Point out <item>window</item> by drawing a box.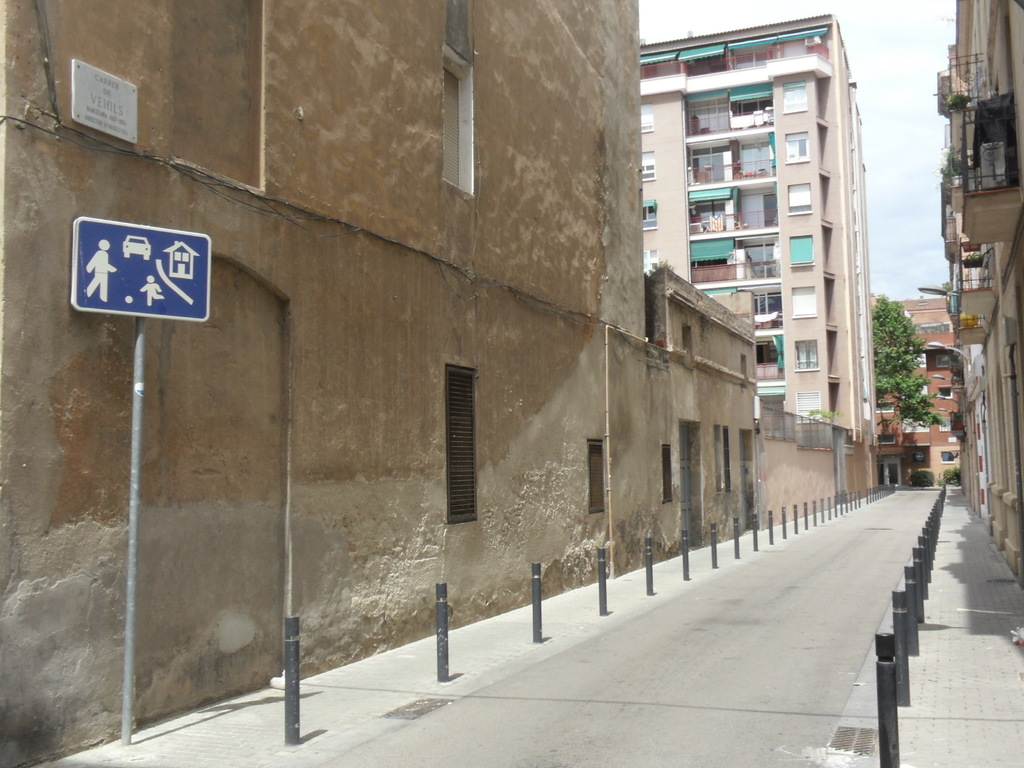
l=664, t=441, r=676, b=503.
